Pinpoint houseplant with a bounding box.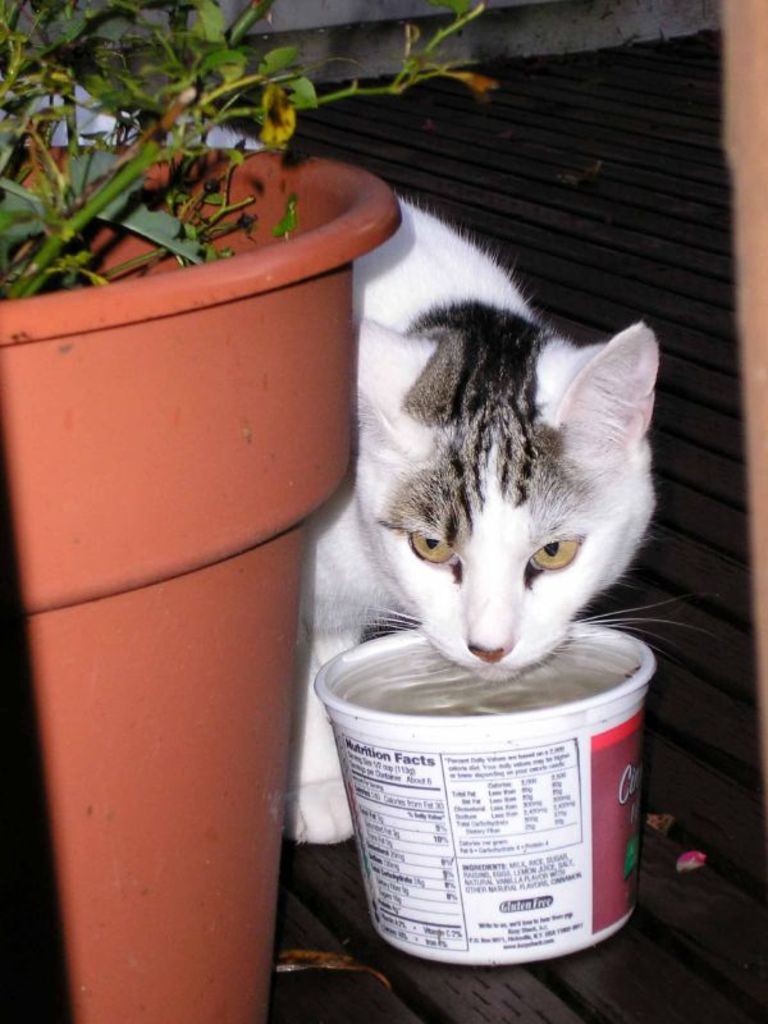
l=0, t=0, r=543, b=1023.
